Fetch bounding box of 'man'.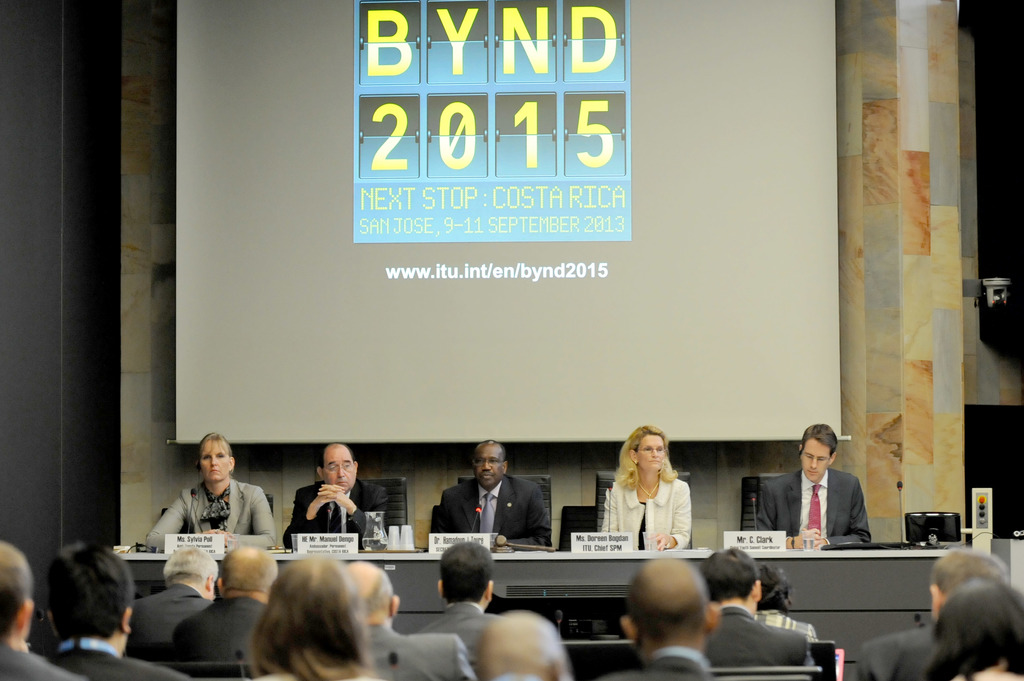
Bbox: {"left": 45, "top": 537, "right": 186, "bottom": 680}.
